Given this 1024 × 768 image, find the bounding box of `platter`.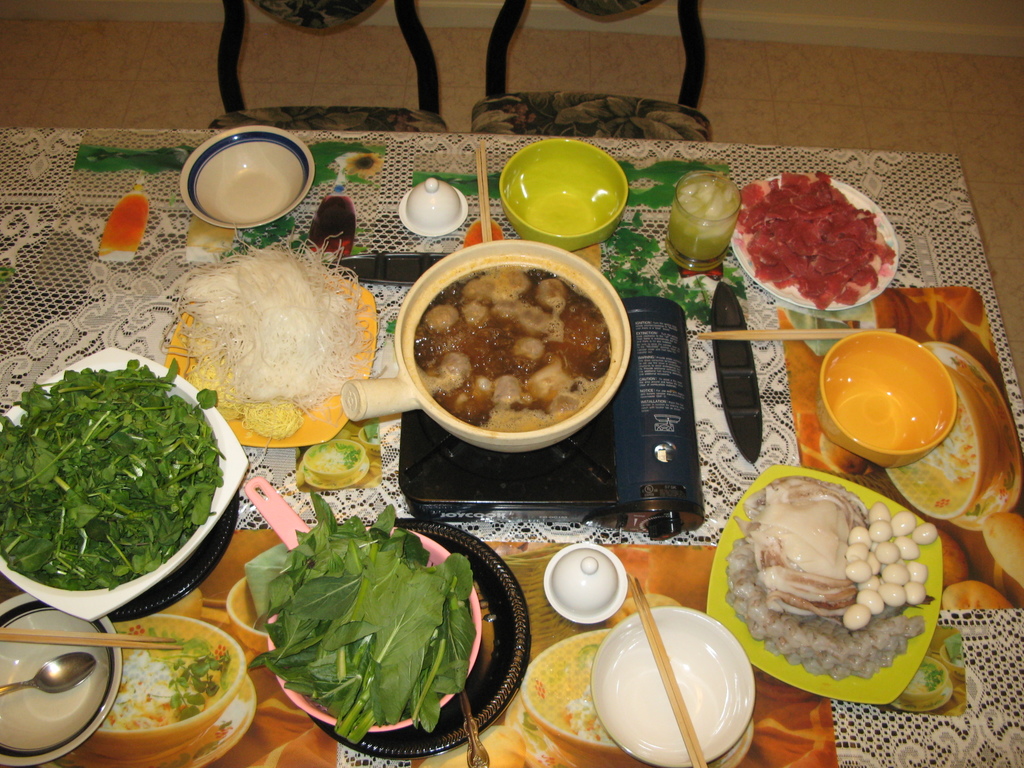
508 629 630 753.
